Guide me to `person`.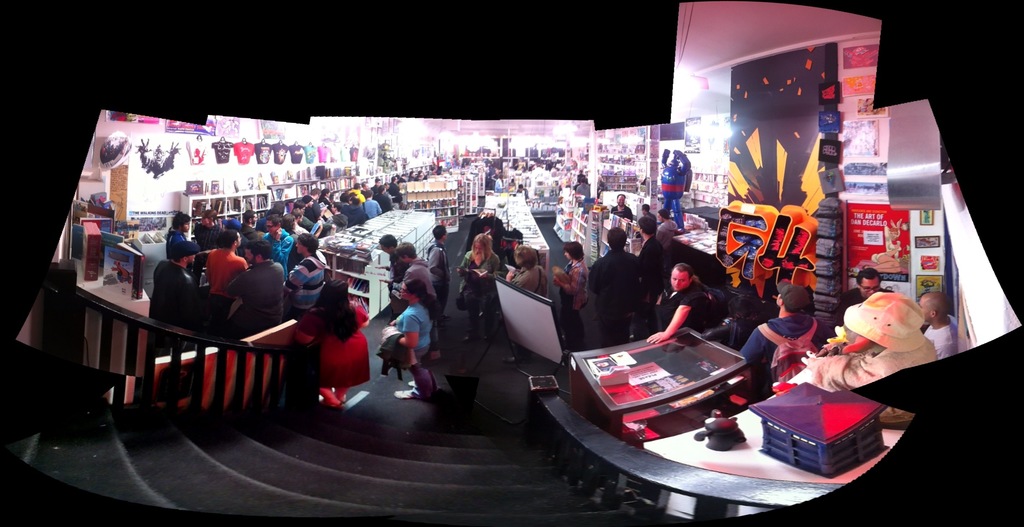
Guidance: detection(645, 262, 724, 345).
